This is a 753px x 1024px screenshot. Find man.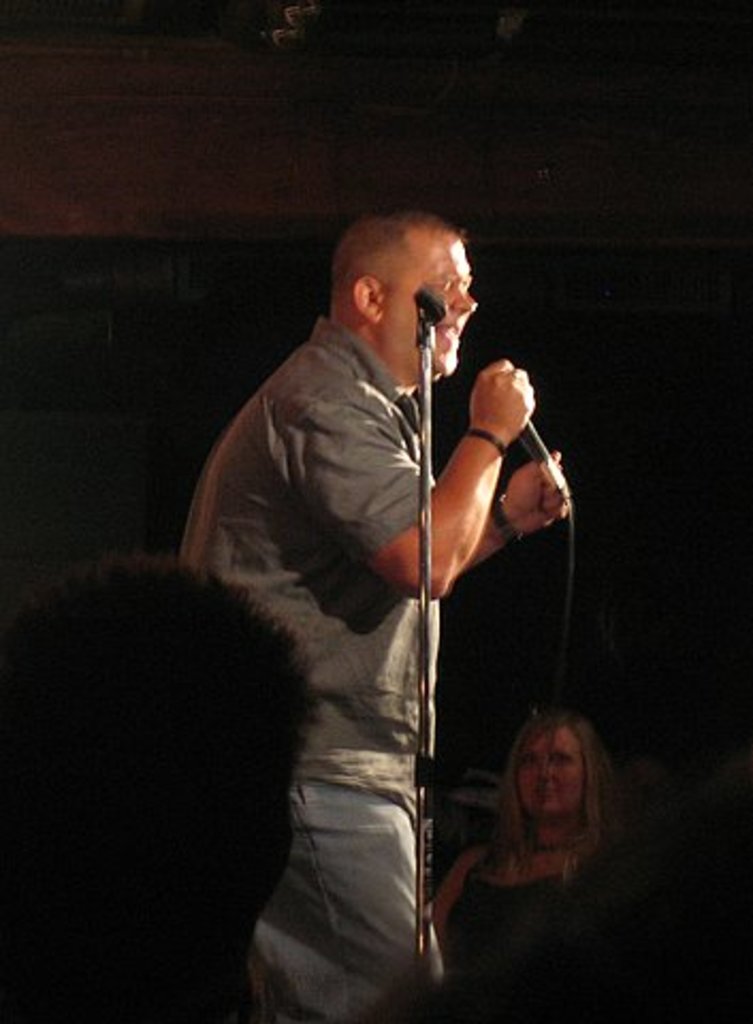
Bounding box: box(194, 198, 587, 996).
